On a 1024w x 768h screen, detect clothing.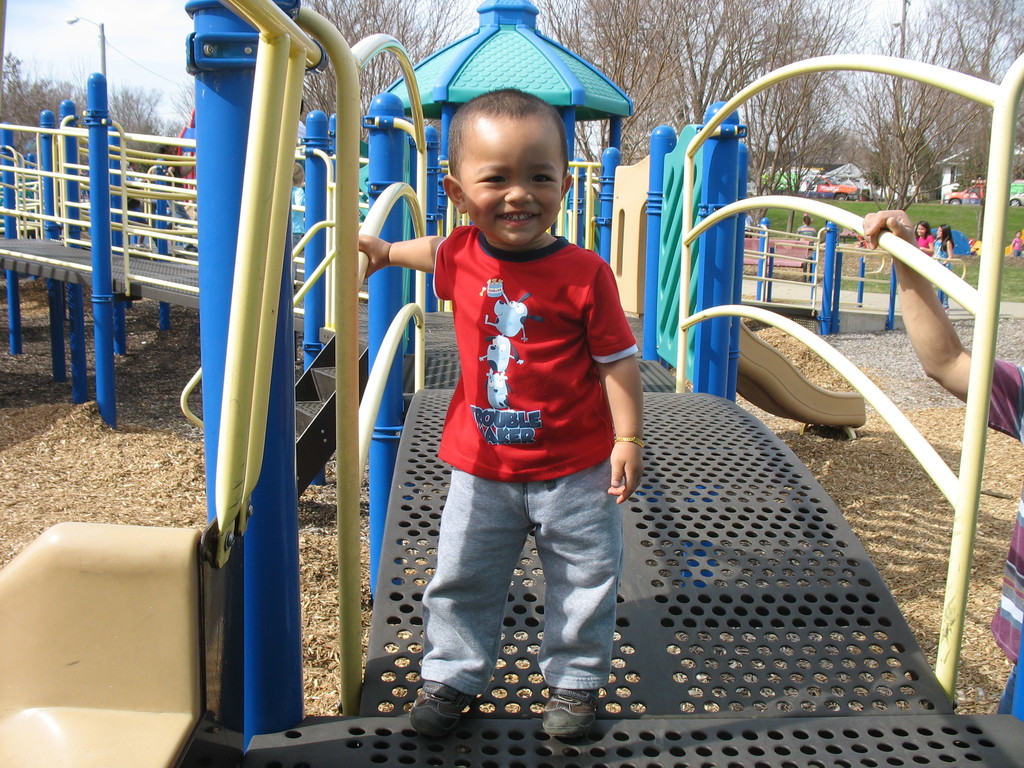
BBox(375, 169, 646, 668).
